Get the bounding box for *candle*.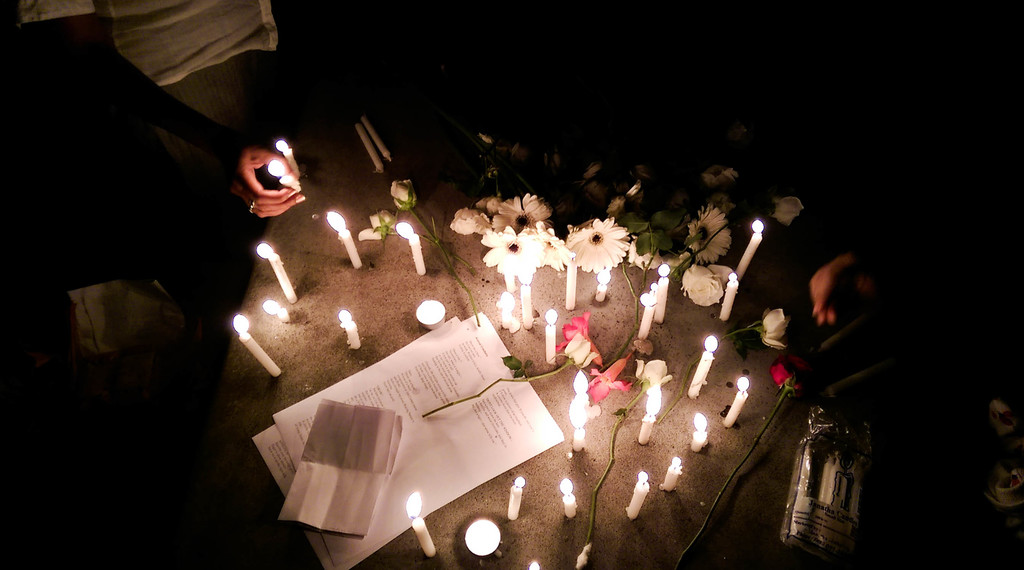
select_region(325, 212, 358, 269).
